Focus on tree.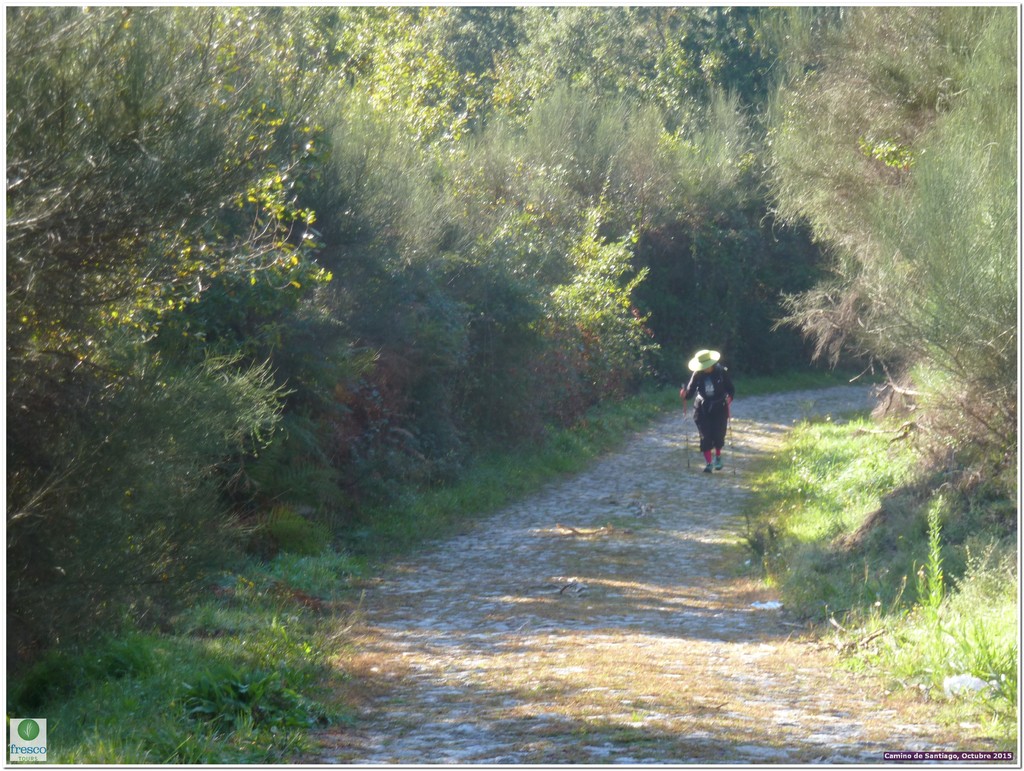
Focused at Rect(0, 9, 1017, 637).
